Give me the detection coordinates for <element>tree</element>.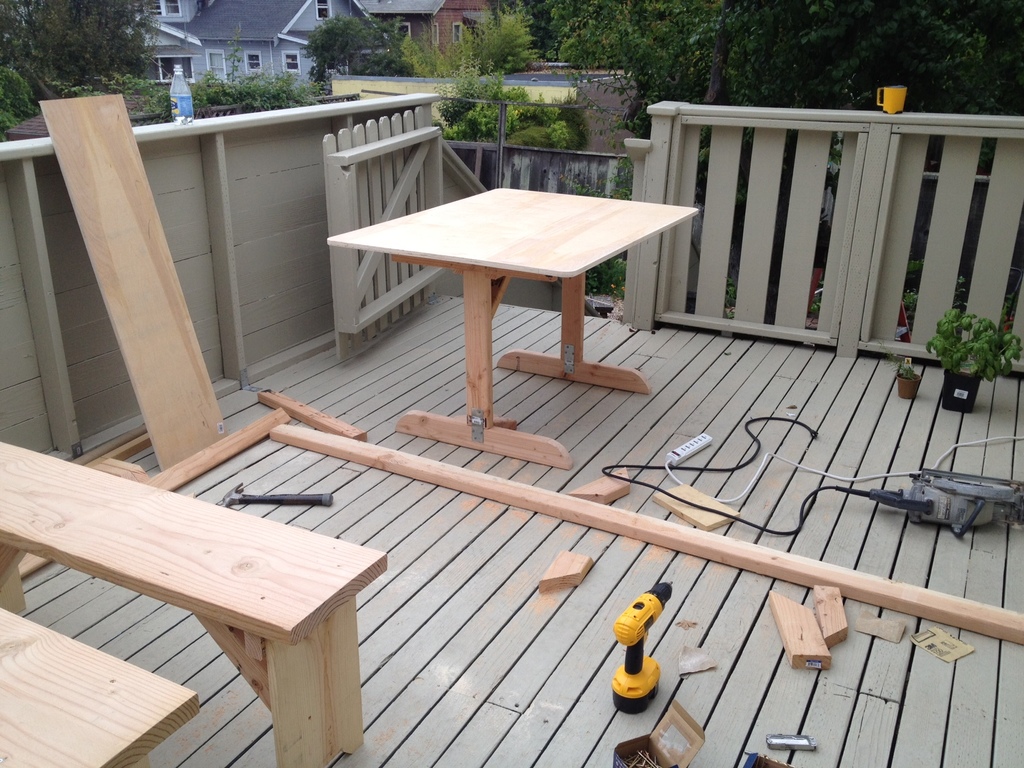
l=225, t=24, r=242, b=86.
